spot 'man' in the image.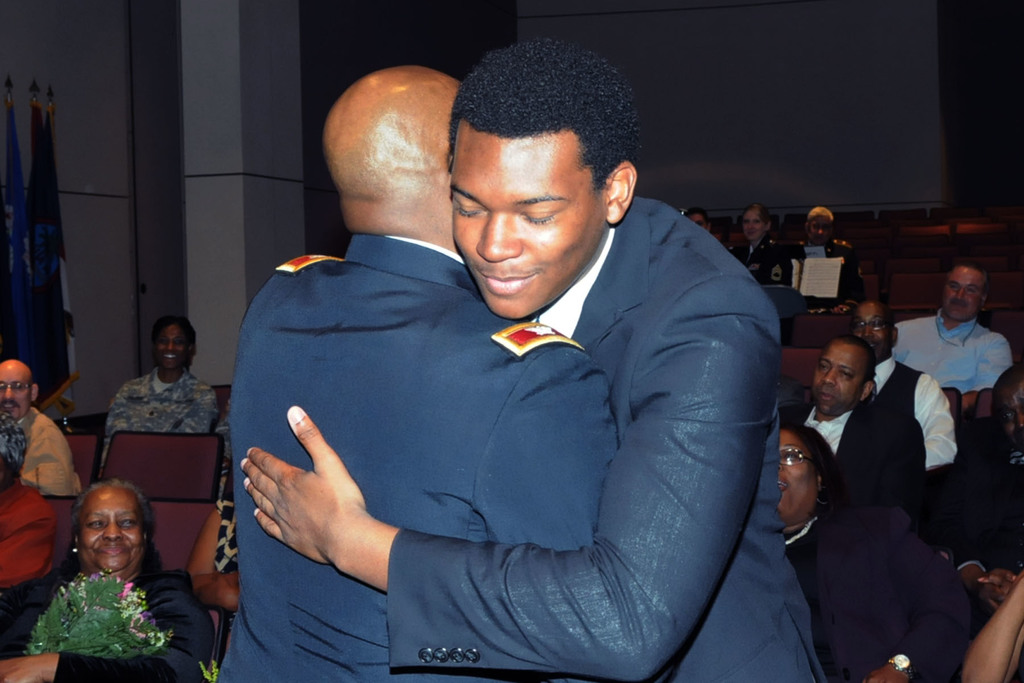
'man' found at (x1=895, y1=262, x2=1015, y2=388).
